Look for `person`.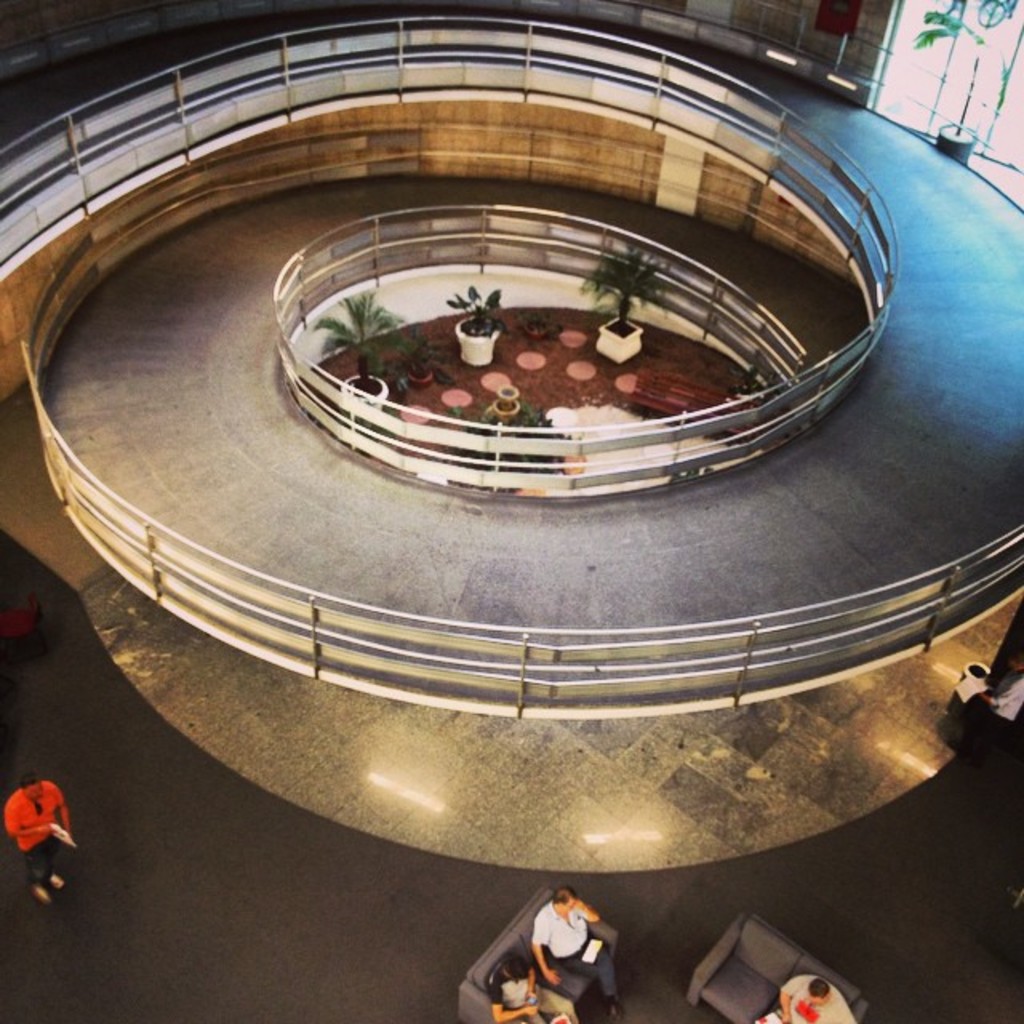
Found: <region>530, 880, 635, 1018</region>.
